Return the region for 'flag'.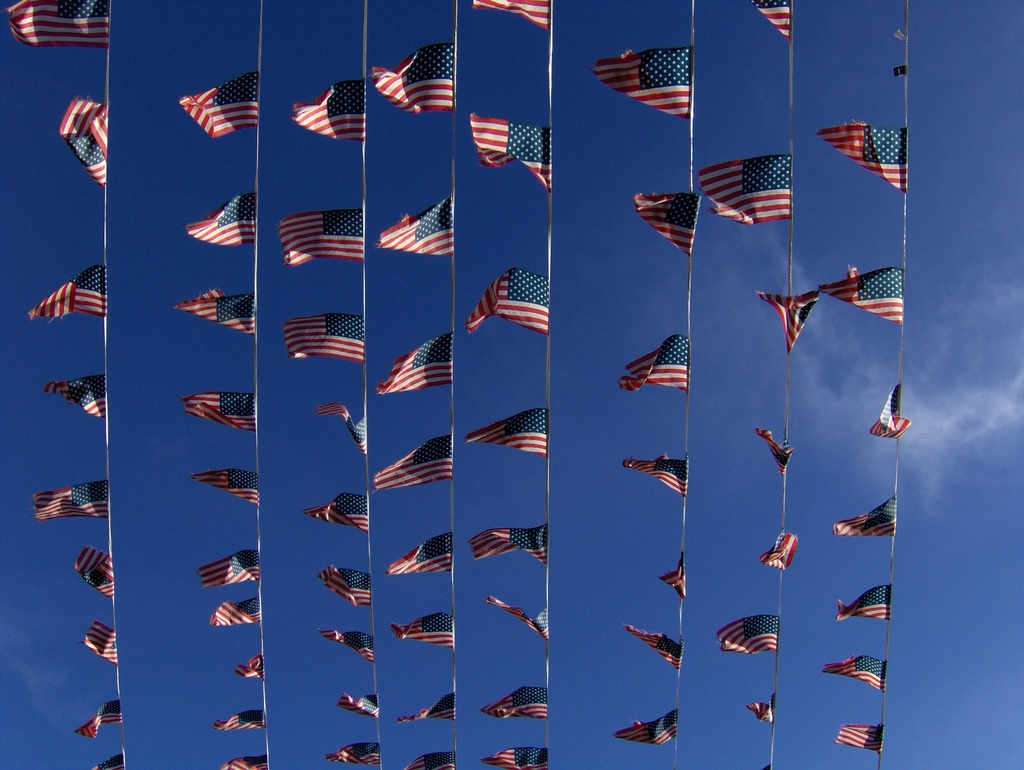
bbox=[75, 699, 124, 741].
